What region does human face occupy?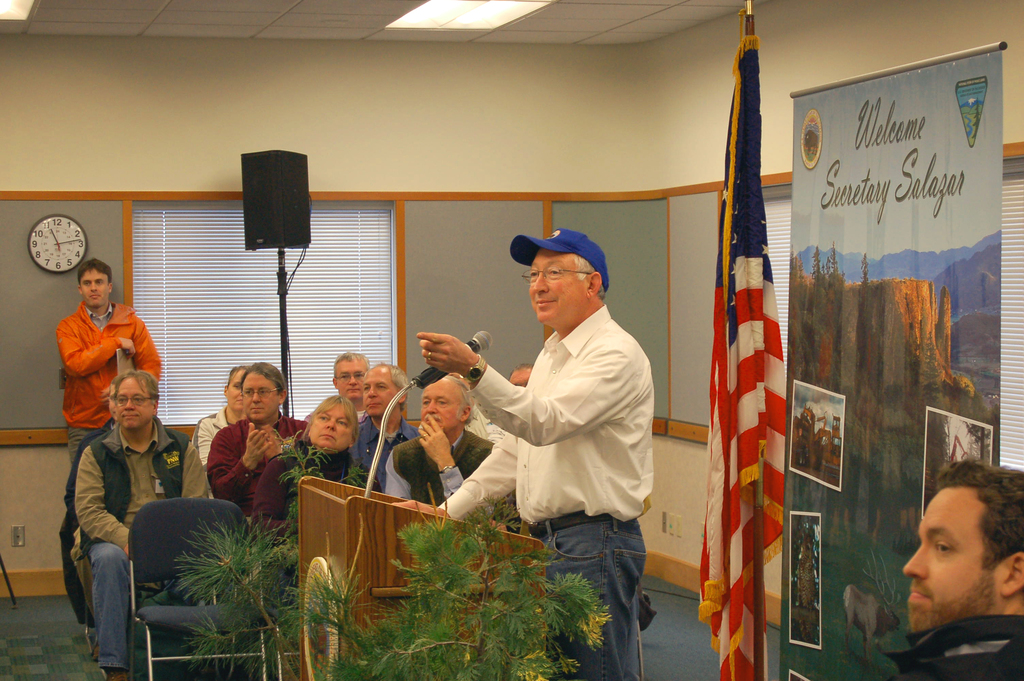
[x1=898, y1=494, x2=1003, y2=643].
